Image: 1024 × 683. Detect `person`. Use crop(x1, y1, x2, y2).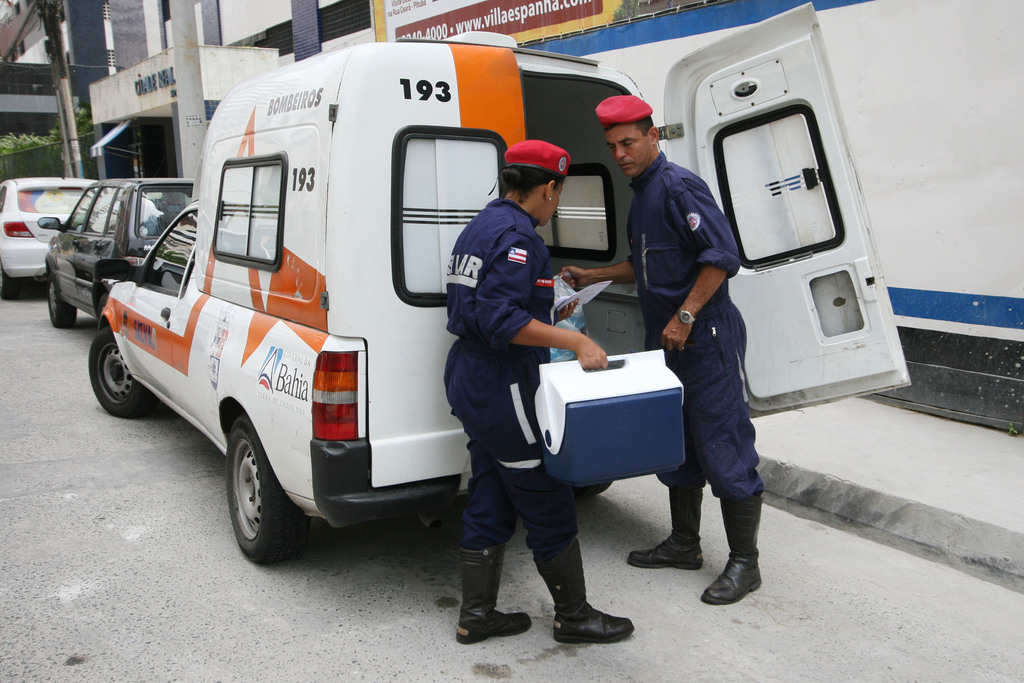
crop(440, 137, 638, 639).
